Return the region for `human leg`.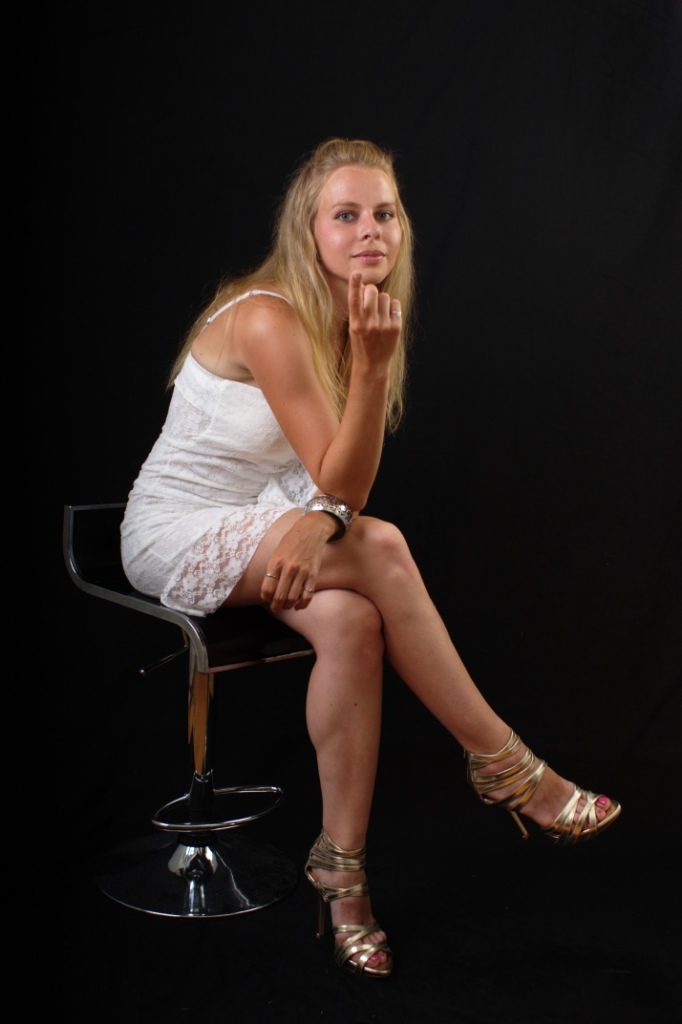
select_region(264, 589, 390, 979).
